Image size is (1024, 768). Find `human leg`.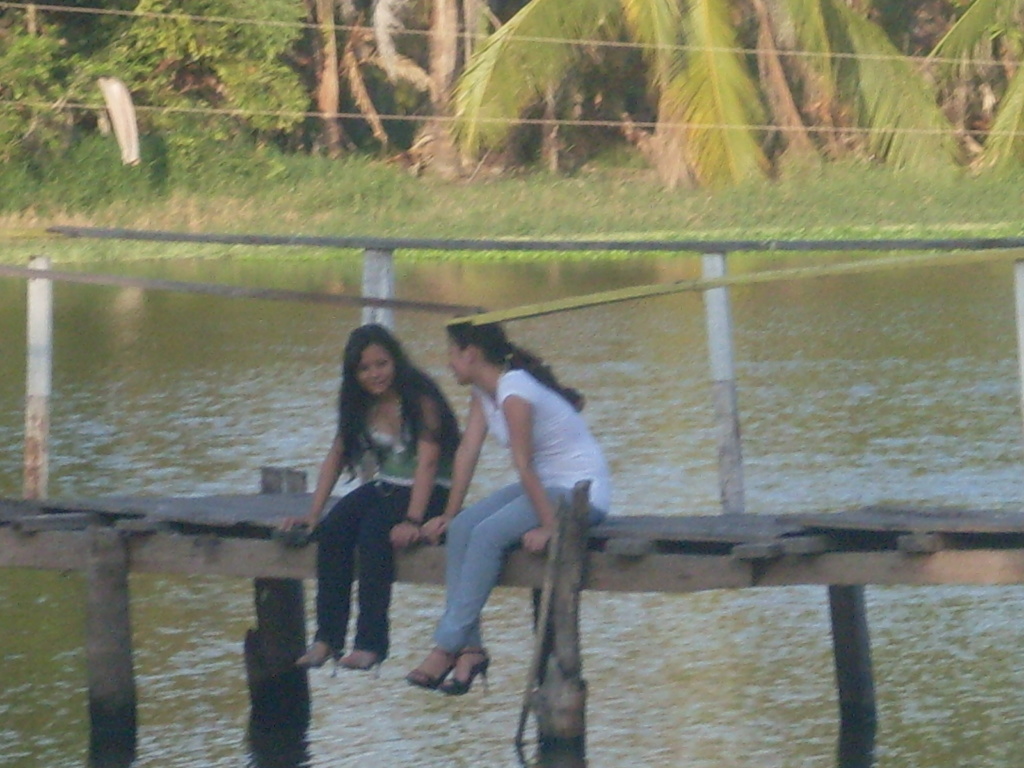
333/484/449/669.
